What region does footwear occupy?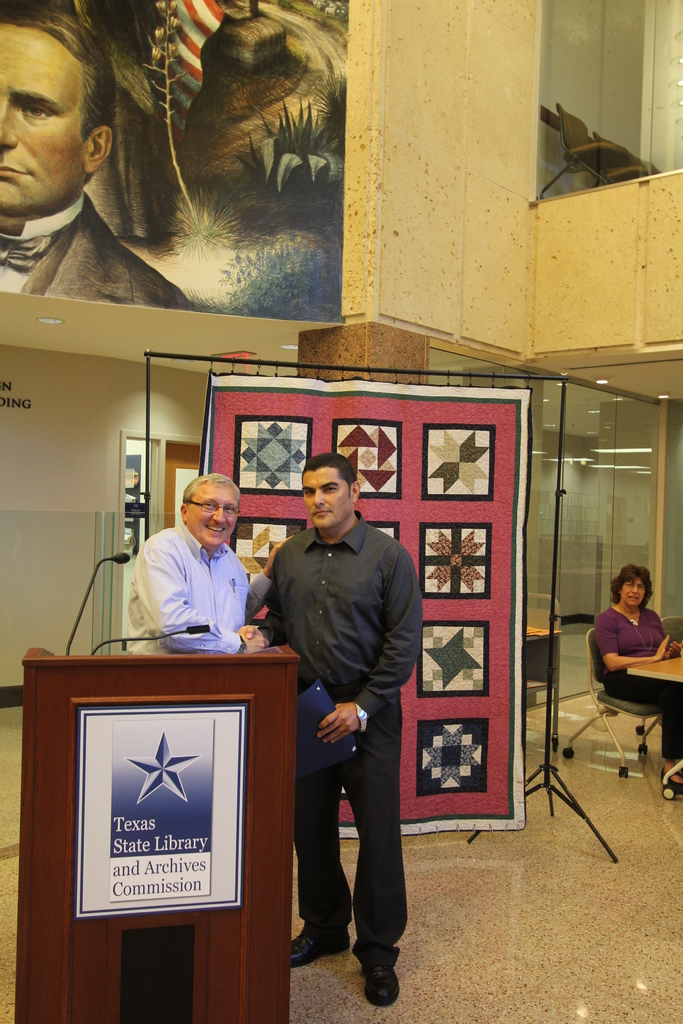
(344, 941, 407, 1003).
